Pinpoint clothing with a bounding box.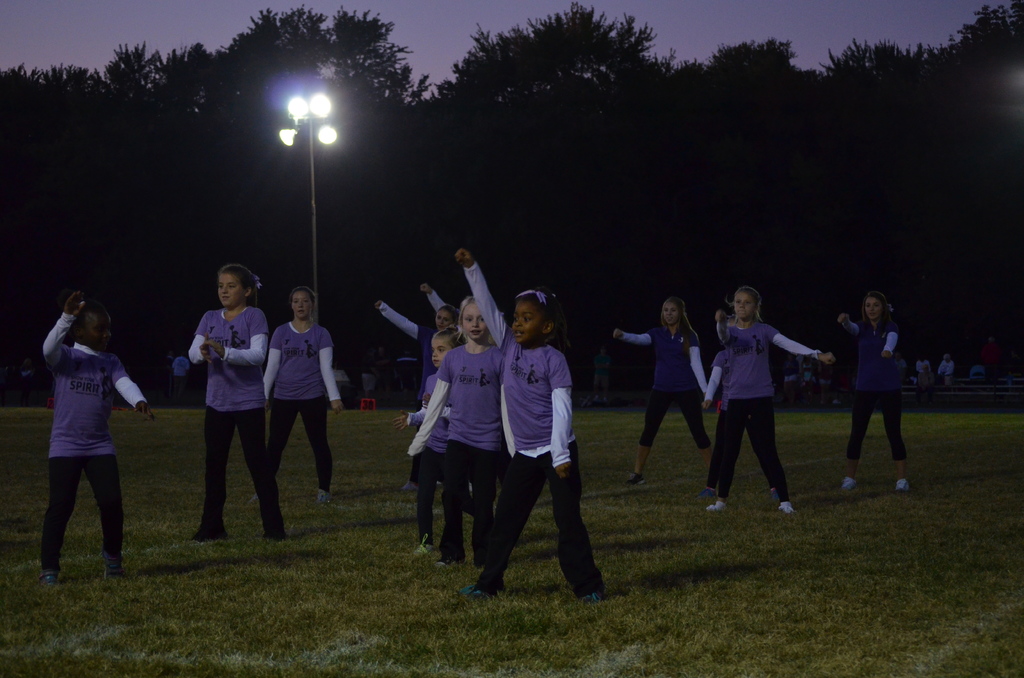
BBox(468, 265, 597, 595).
